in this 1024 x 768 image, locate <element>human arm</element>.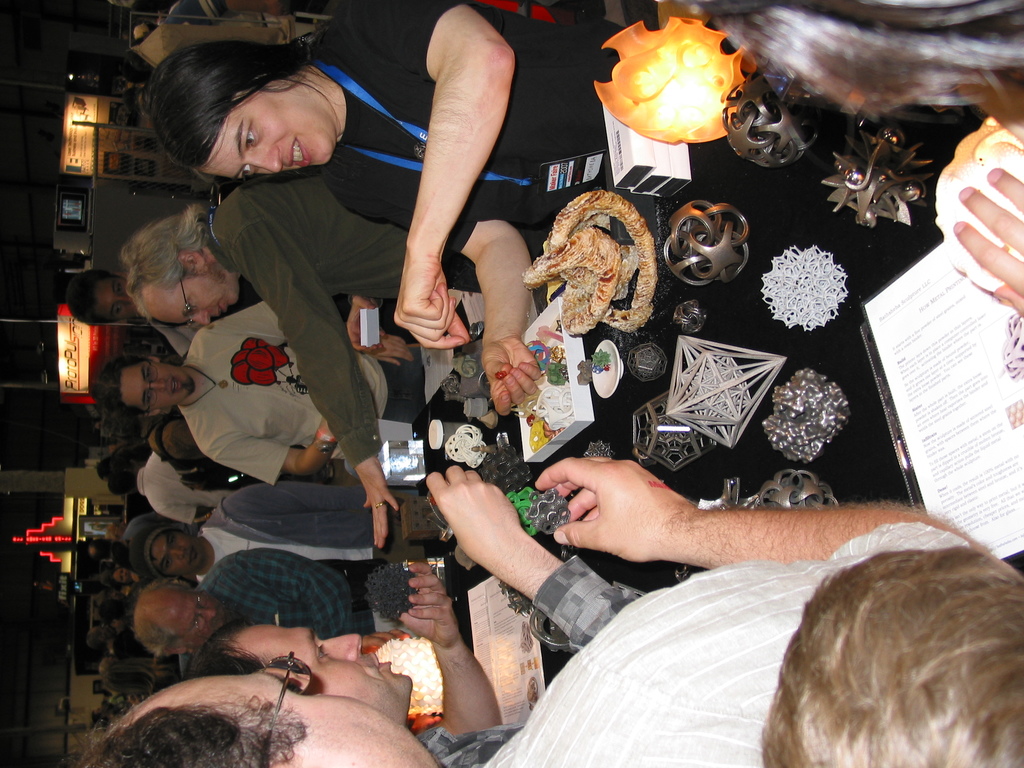
Bounding box: x1=213 y1=207 x2=406 y2=554.
